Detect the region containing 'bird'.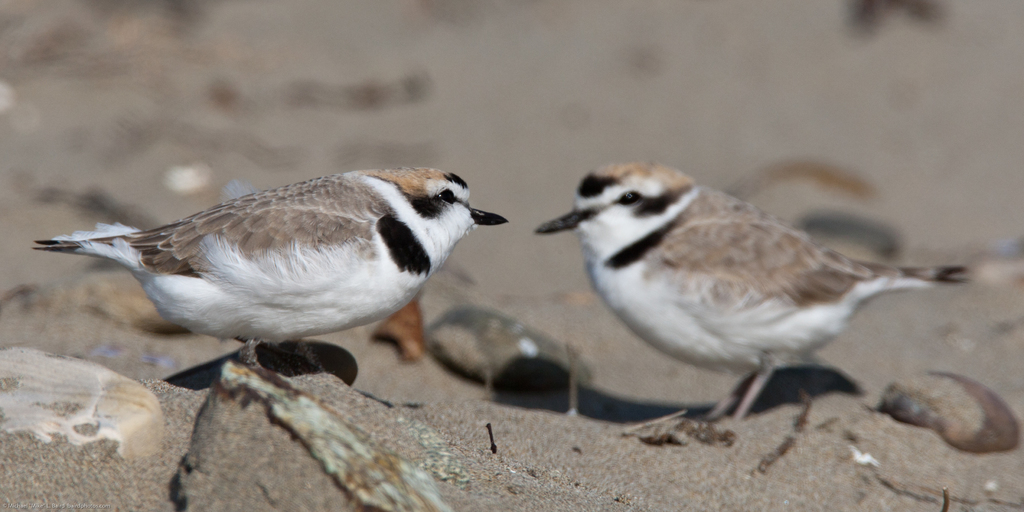
<region>535, 156, 964, 429</region>.
